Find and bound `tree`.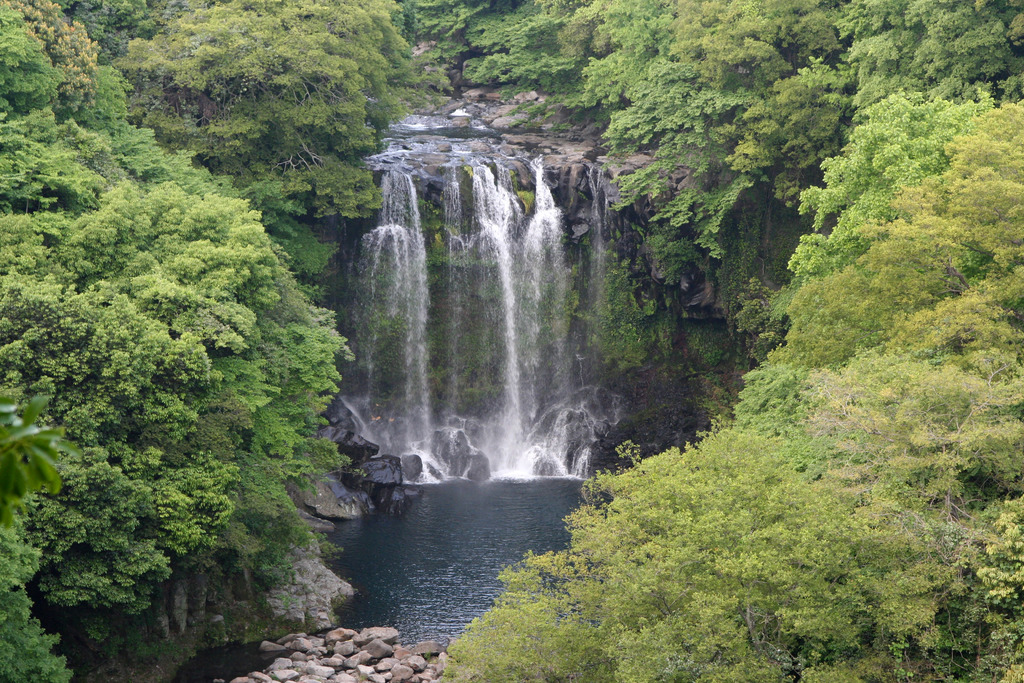
Bound: l=792, t=357, r=1023, b=579.
